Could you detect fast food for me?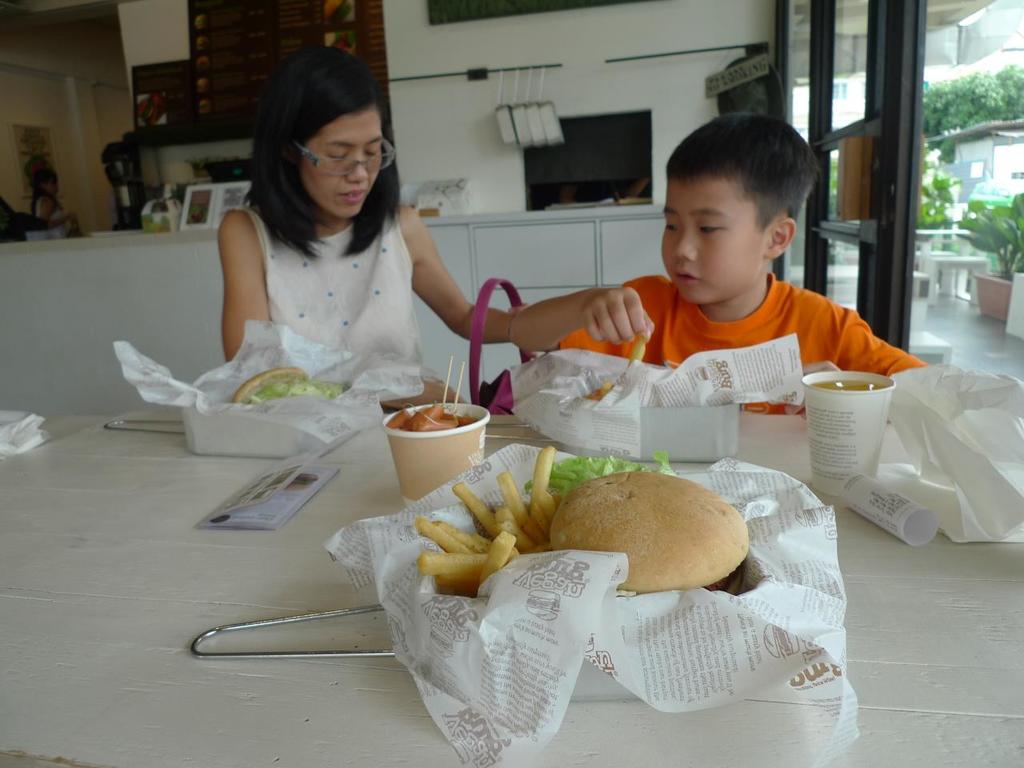
Detection result: bbox=(410, 446, 576, 600).
